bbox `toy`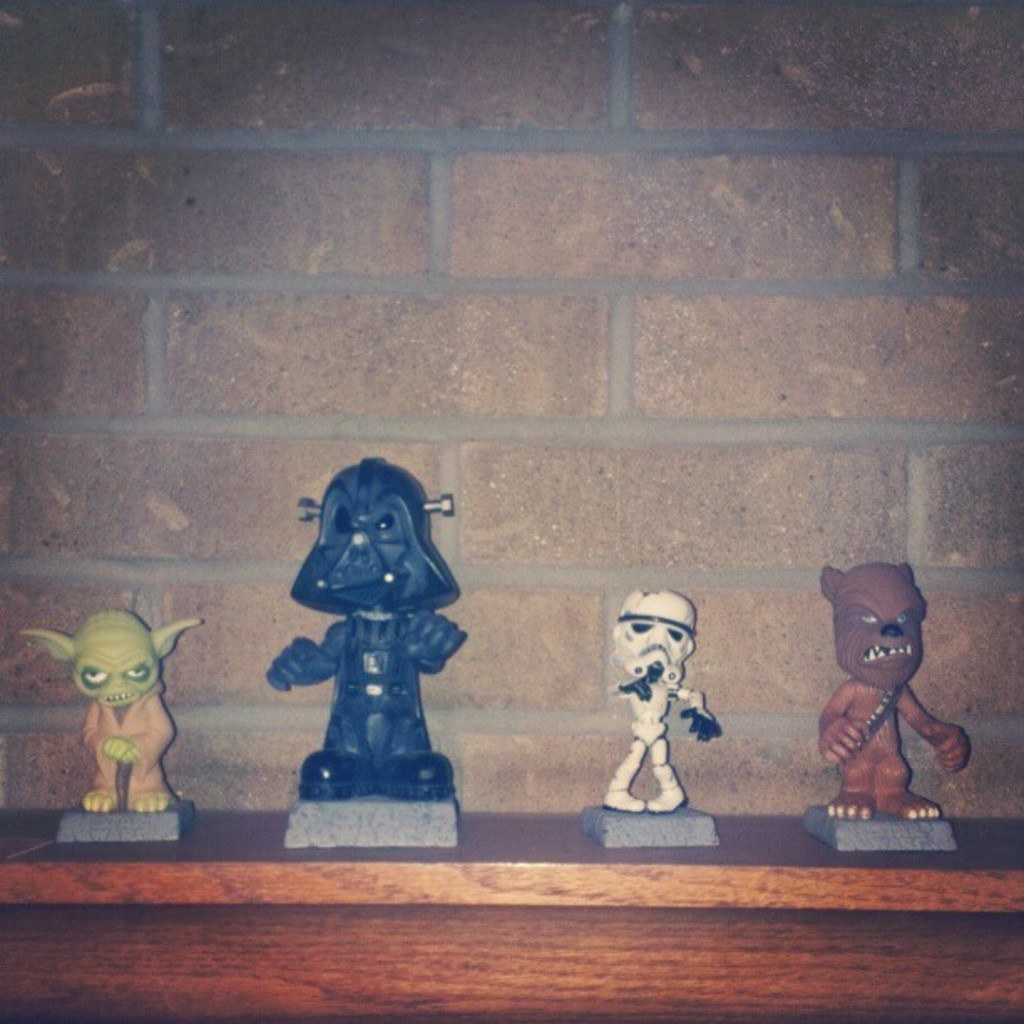
left=604, top=591, right=719, bottom=822
